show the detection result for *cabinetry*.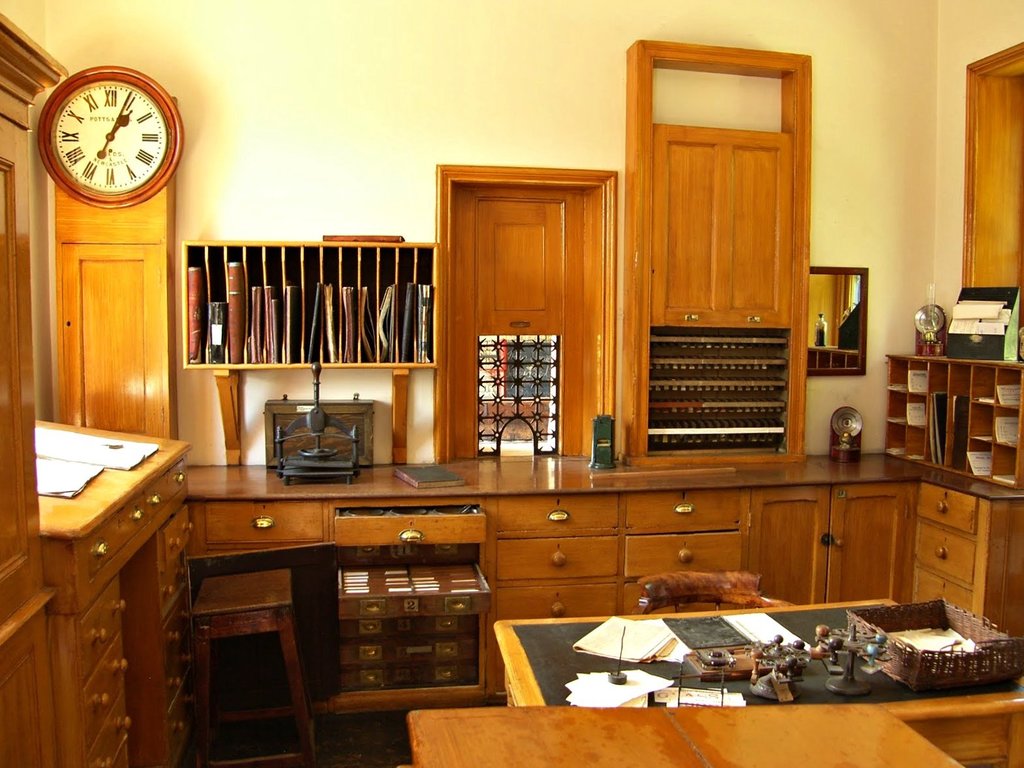
183,232,438,370.
